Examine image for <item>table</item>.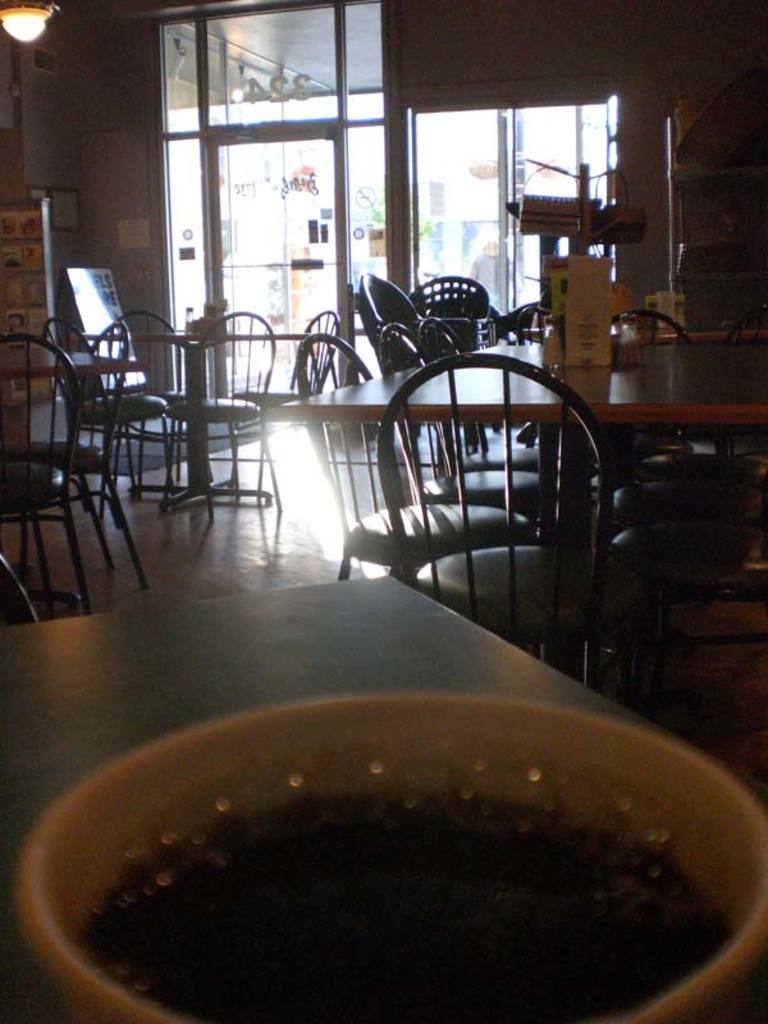
Examination result: <bbox>271, 340, 767, 673</bbox>.
